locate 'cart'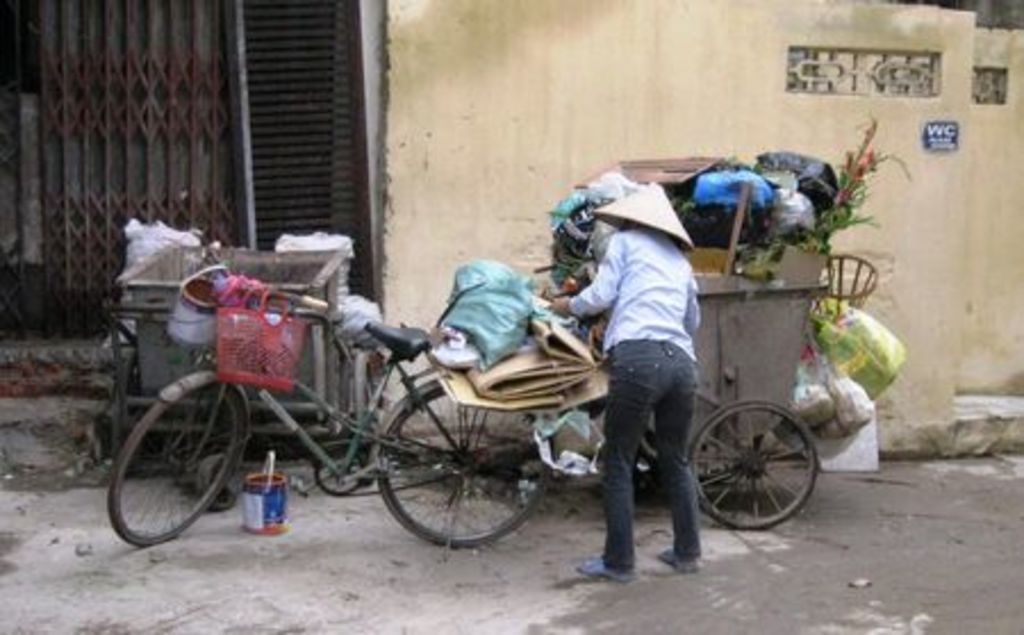
box(480, 275, 828, 526)
